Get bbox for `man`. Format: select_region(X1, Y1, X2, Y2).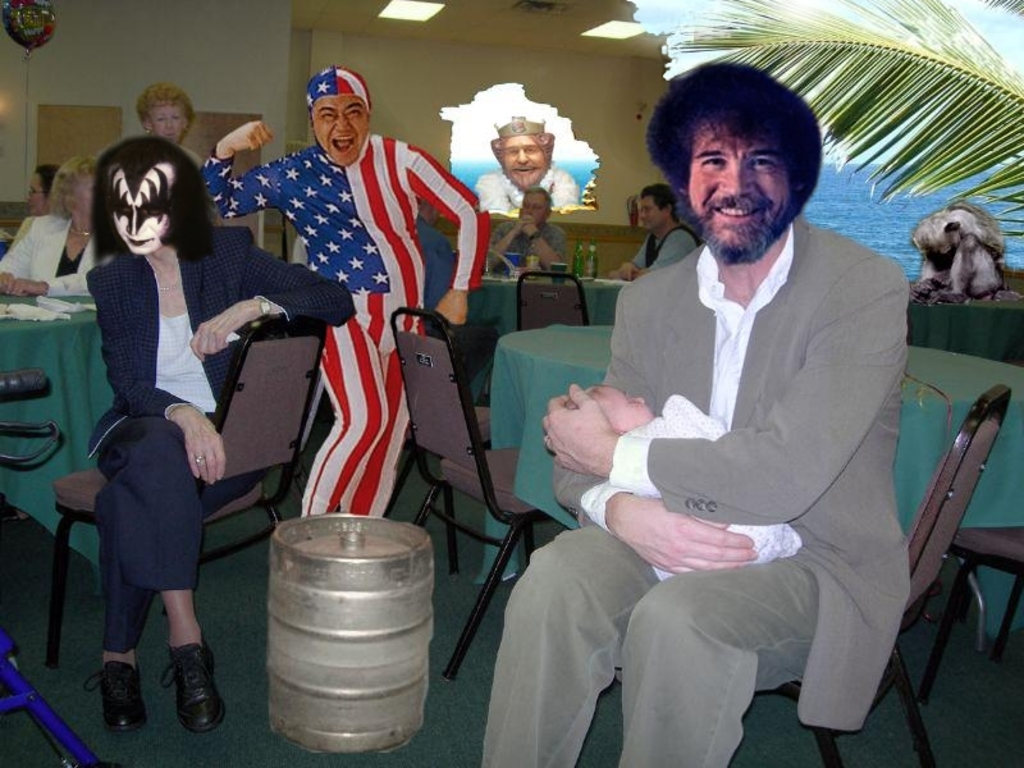
select_region(410, 189, 462, 319).
